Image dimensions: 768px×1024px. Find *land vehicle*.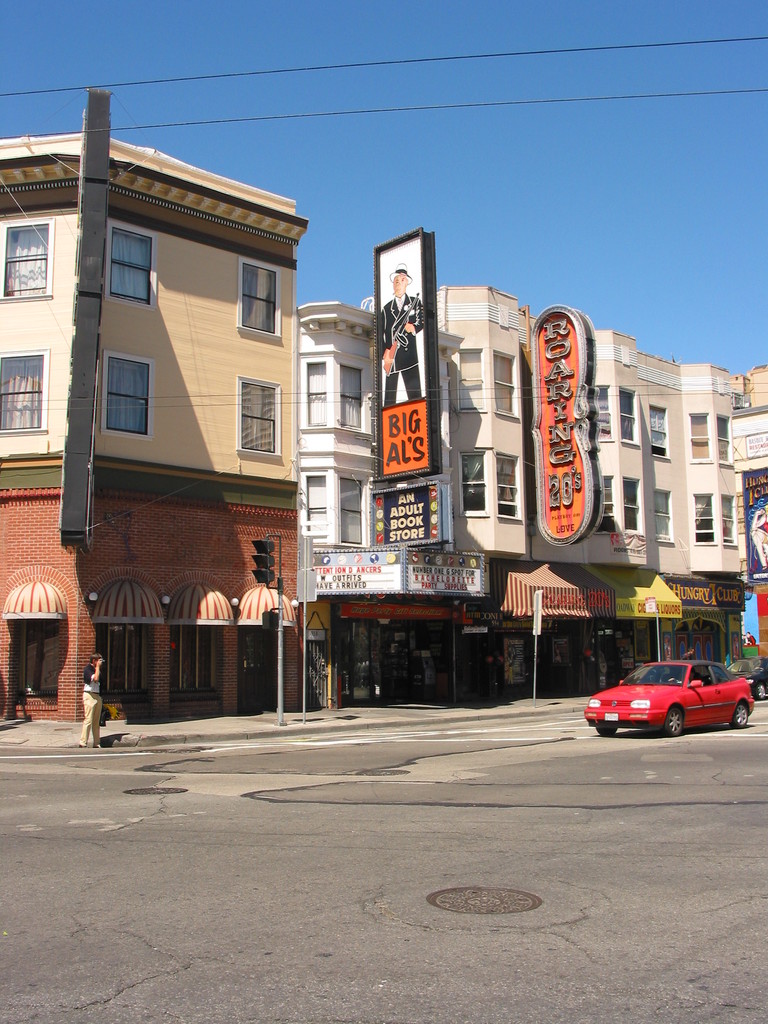
{"x1": 588, "y1": 662, "x2": 754, "y2": 738}.
